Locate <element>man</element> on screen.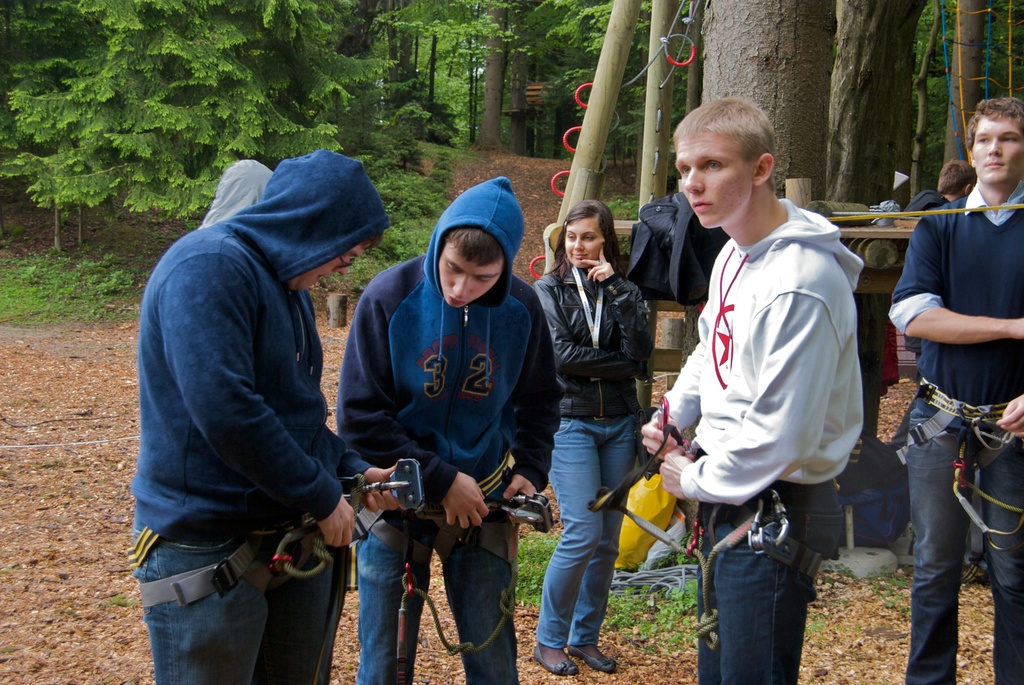
On screen at 556/201/655/679.
